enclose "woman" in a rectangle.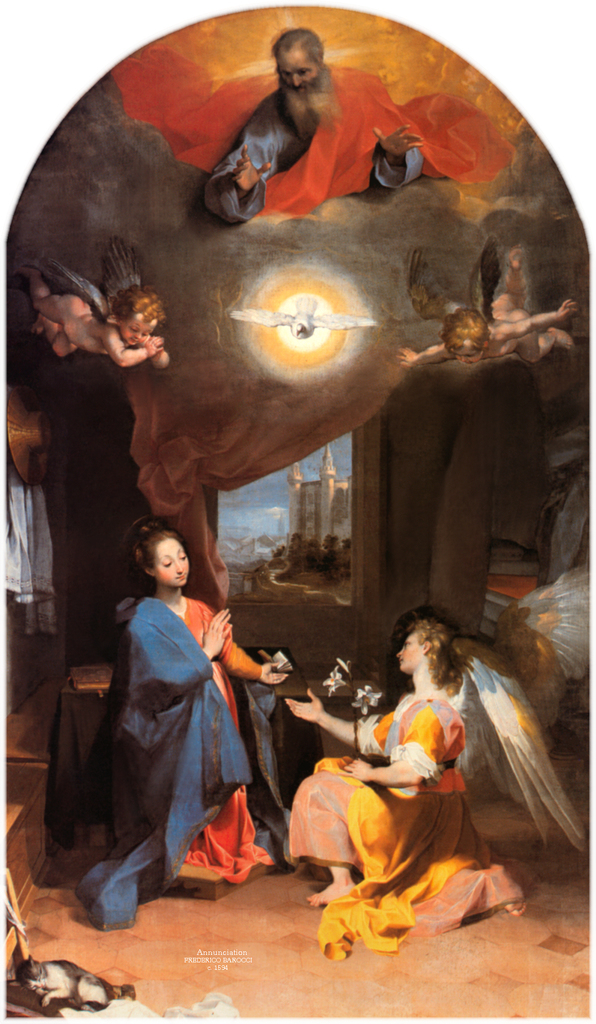
box(269, 612, 544, 972).
